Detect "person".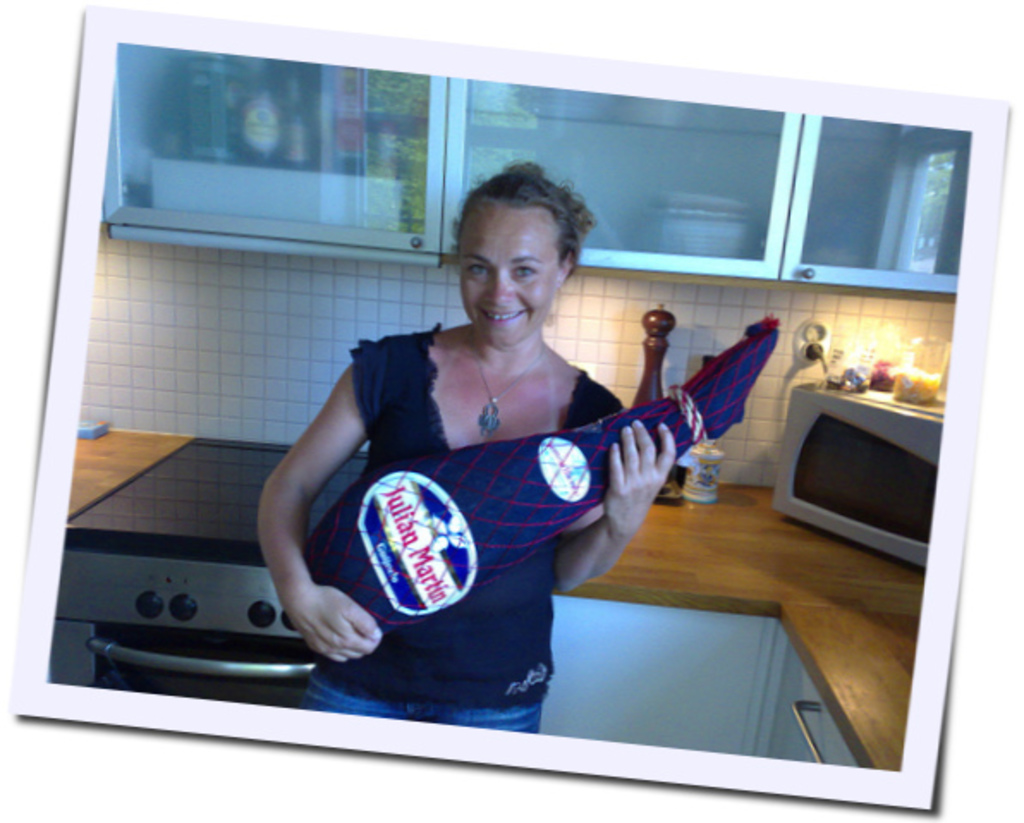
Detected at <bbox>299, 174, 699, 723</bbox>.
